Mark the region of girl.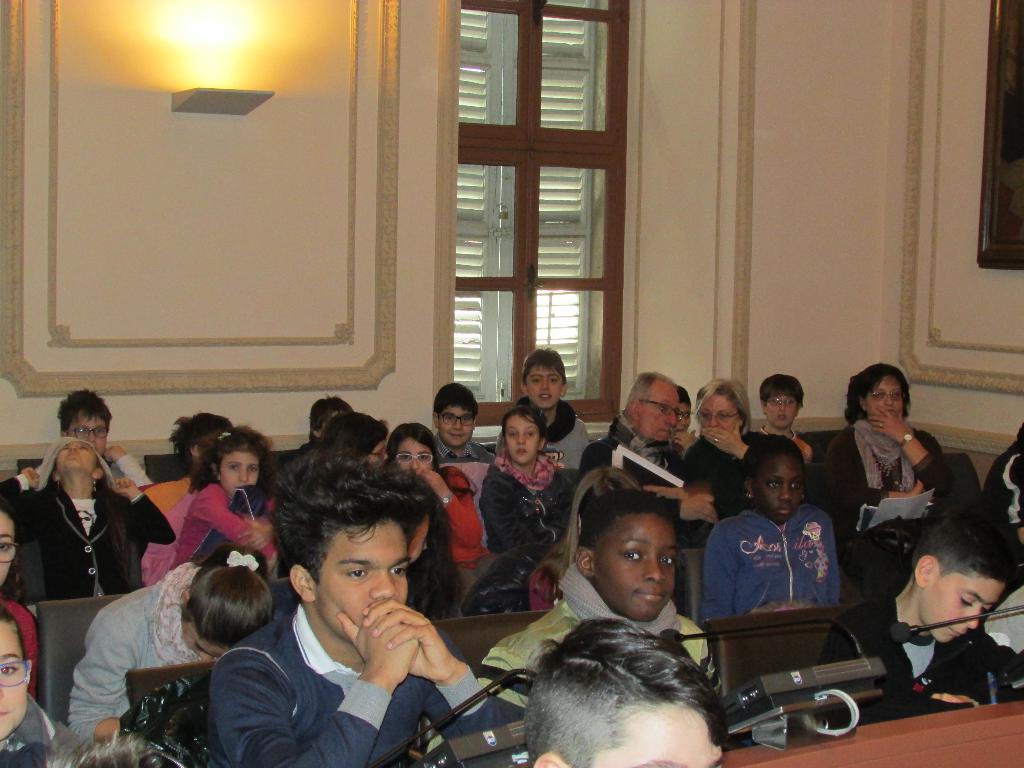
Region: <bbox>172, 421, 275, 573</bbox>.
